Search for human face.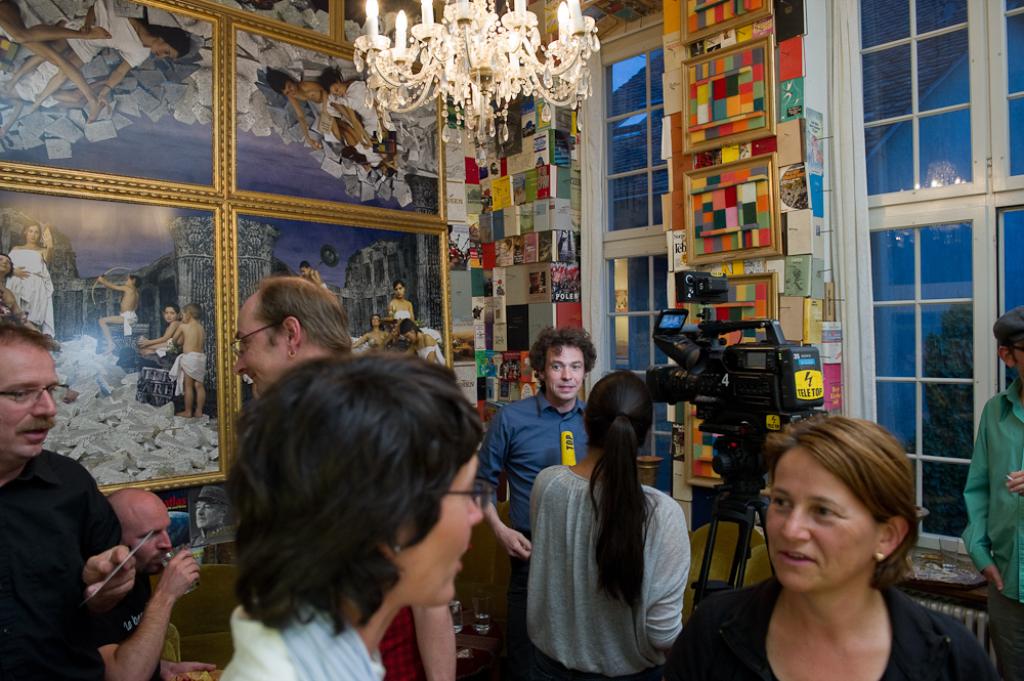
Found at [164, 307, 173, 317].
